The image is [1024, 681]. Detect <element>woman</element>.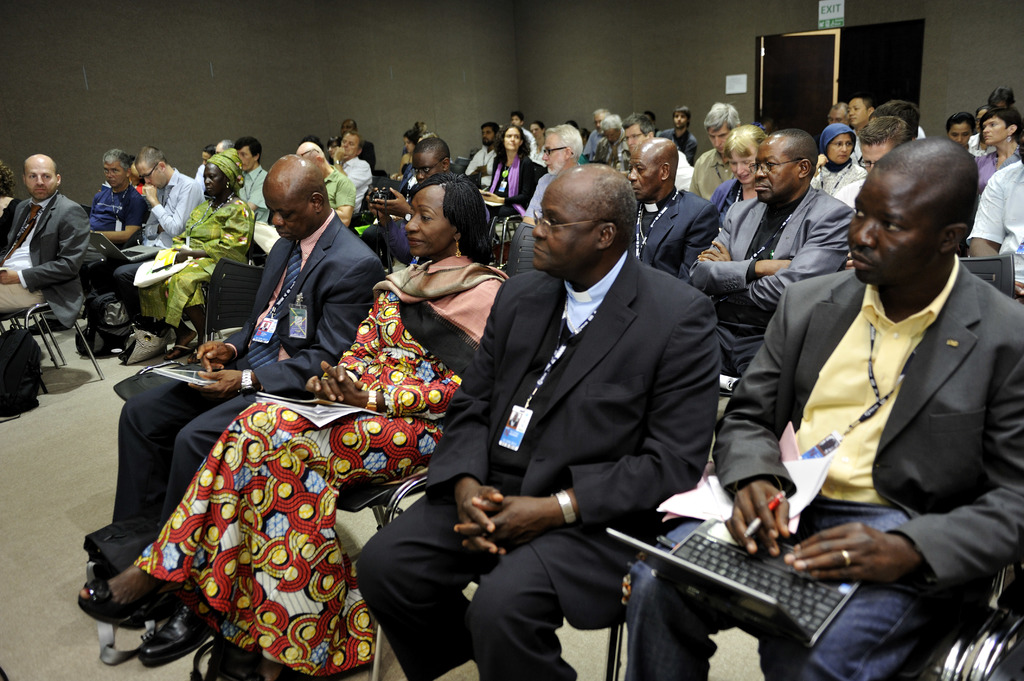
Detection: crop(707, 125, 767, 223).
